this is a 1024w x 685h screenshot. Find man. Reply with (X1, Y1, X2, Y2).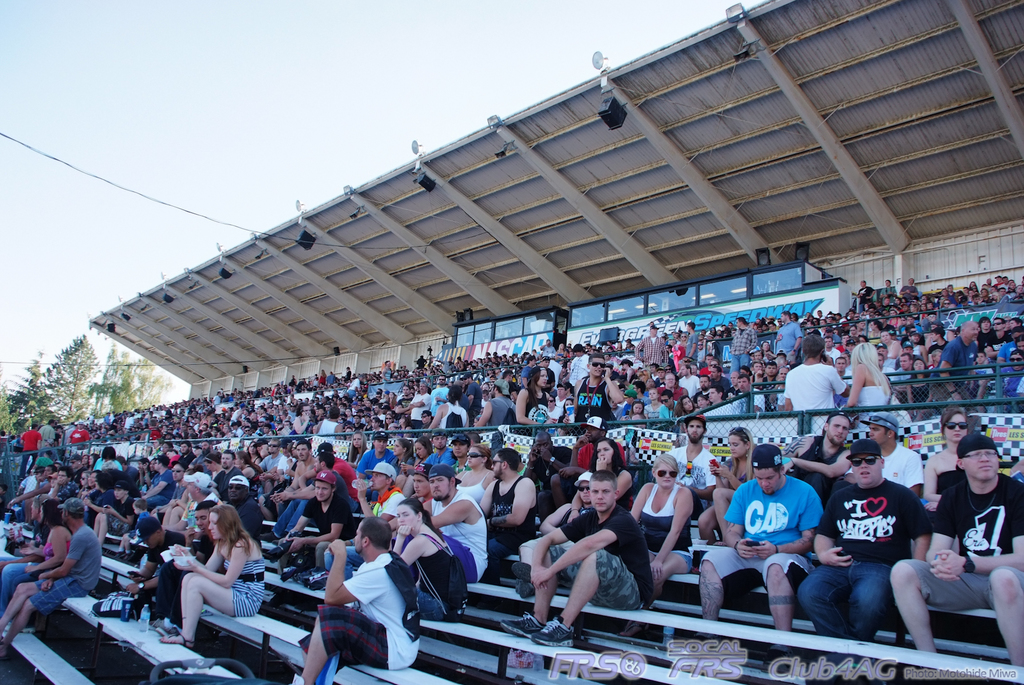
(924, 320, 978, 400).
